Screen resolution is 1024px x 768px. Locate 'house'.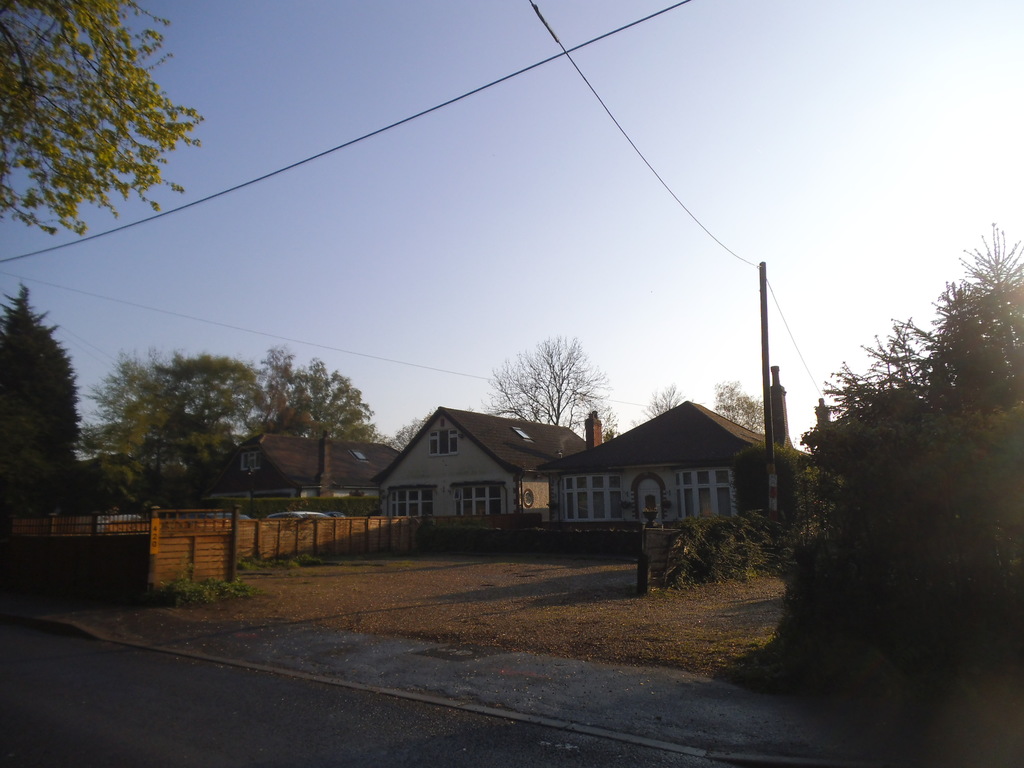
(536, 397, 815, 548).
